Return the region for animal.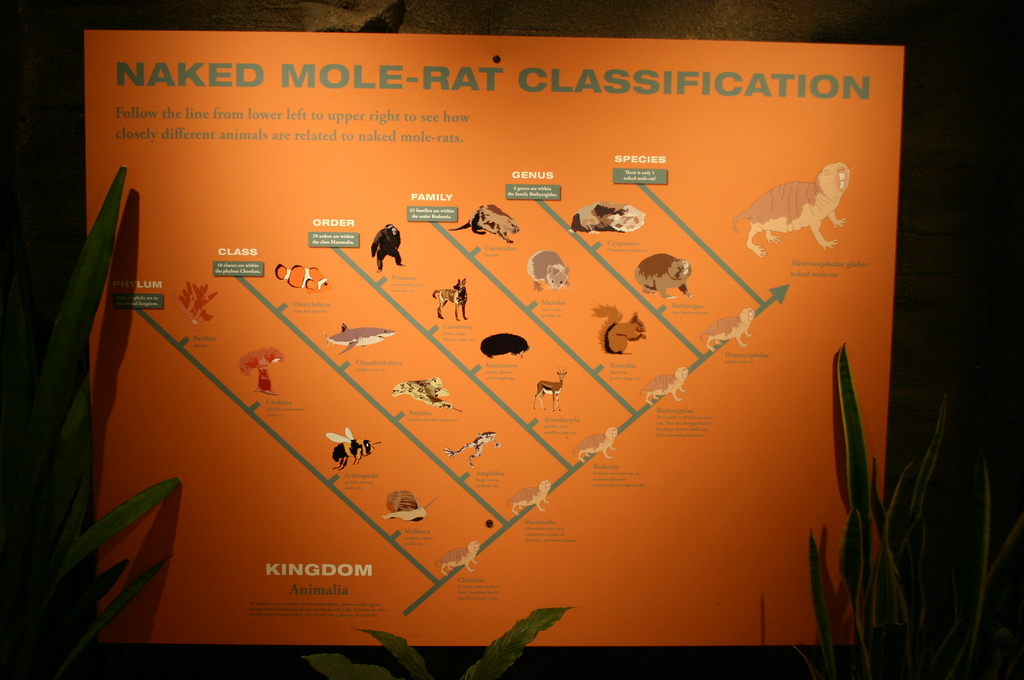
(x1=731, y1=163, x2=845, y2=264).
